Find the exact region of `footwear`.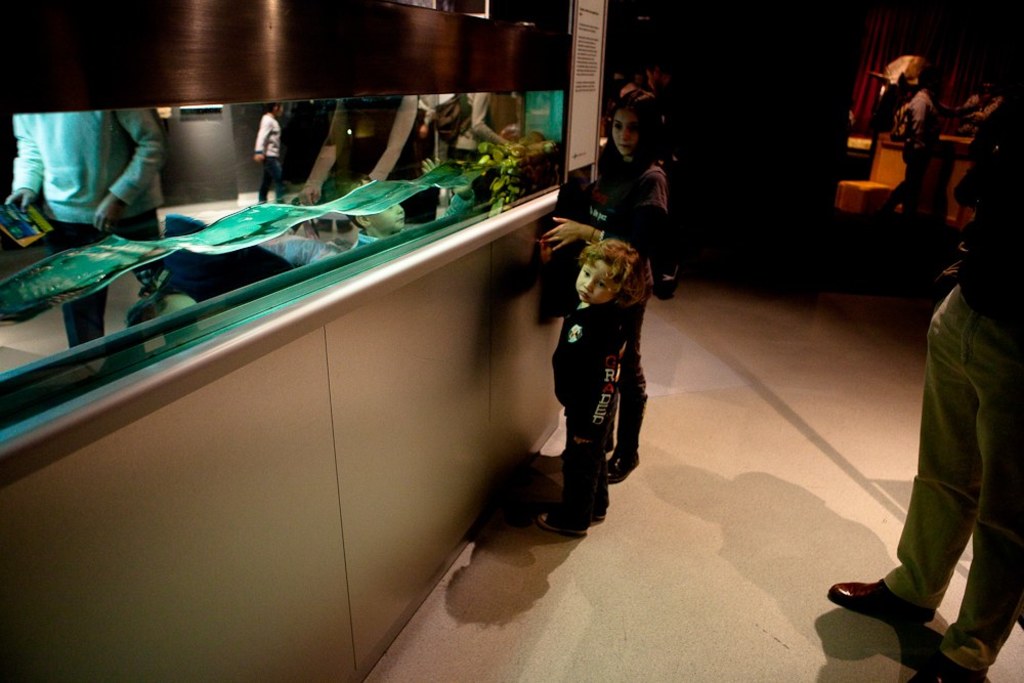
Exact region: [604,451,647,480].
